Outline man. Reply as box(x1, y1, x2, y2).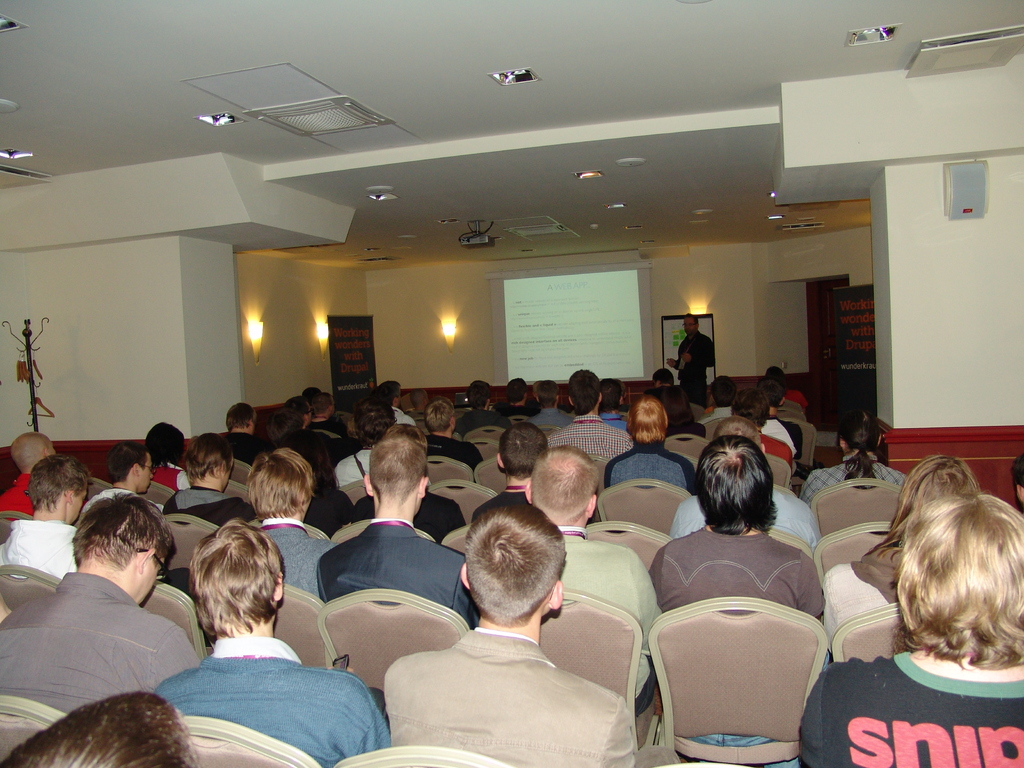
box(804, 493, 1023, 767).
